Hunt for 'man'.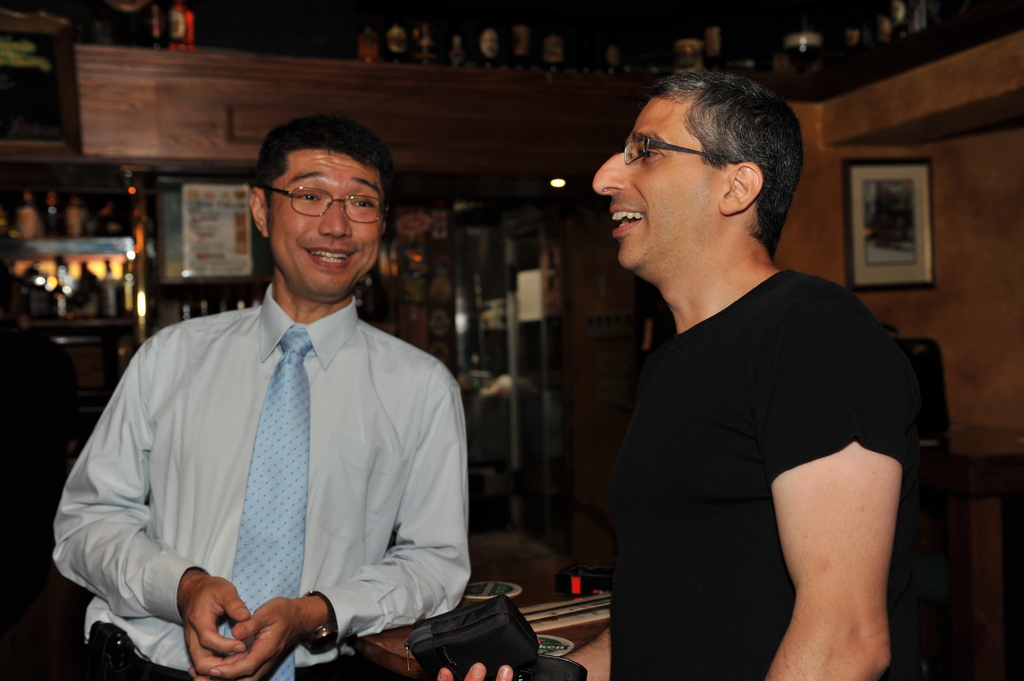
Hunted down at (83,113,487,677).
